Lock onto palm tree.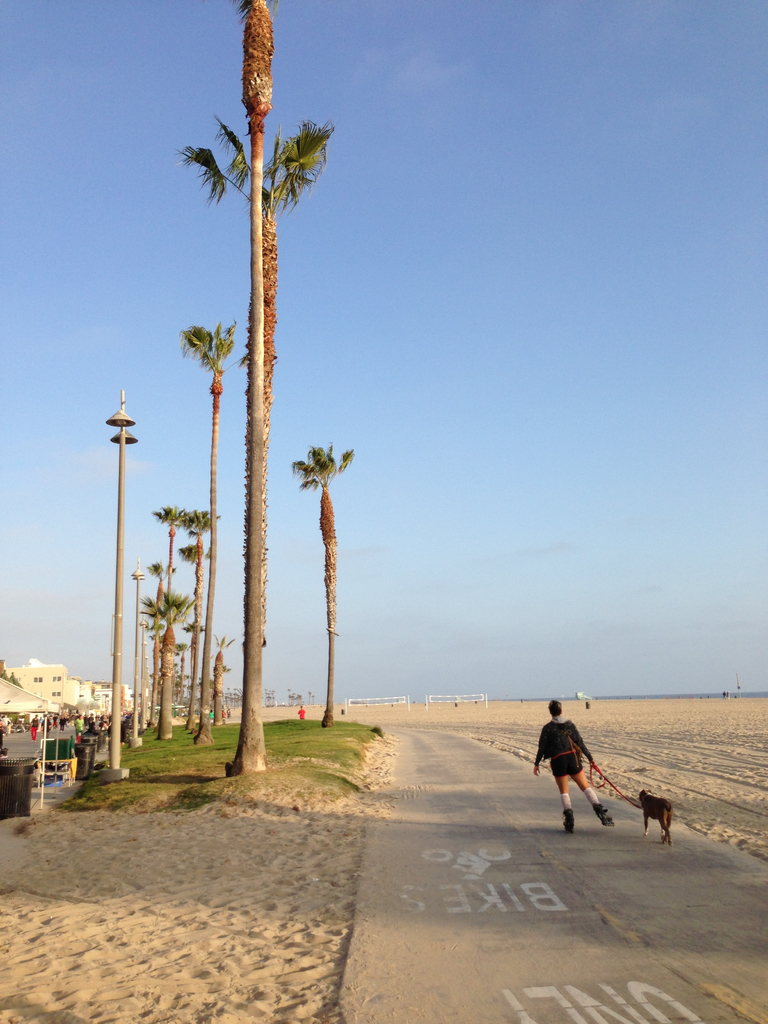
Locked: select_region(196, 321, 237, 731).
